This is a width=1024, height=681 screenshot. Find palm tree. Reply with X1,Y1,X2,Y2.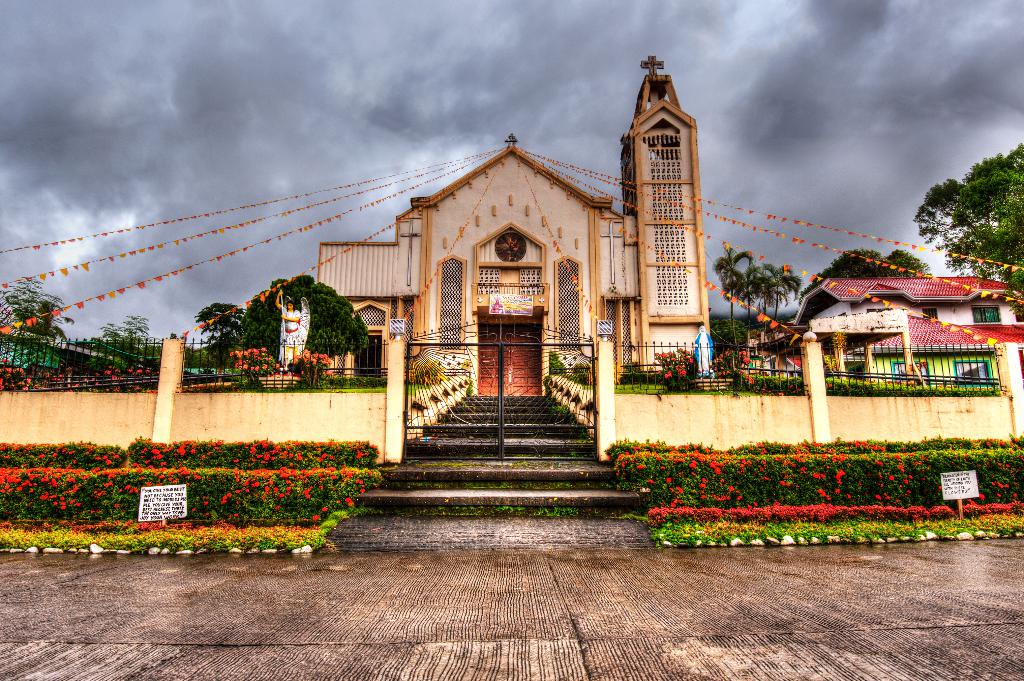
933,147,1023,292.
